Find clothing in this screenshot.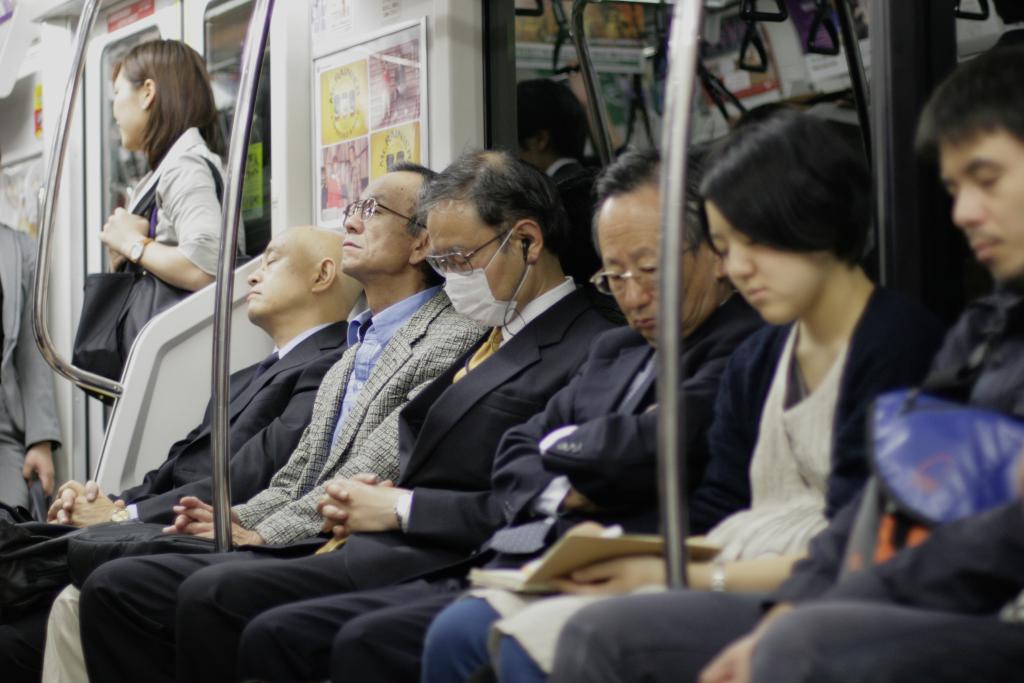
The bounding box for clothing is [696,276,1023,682].
